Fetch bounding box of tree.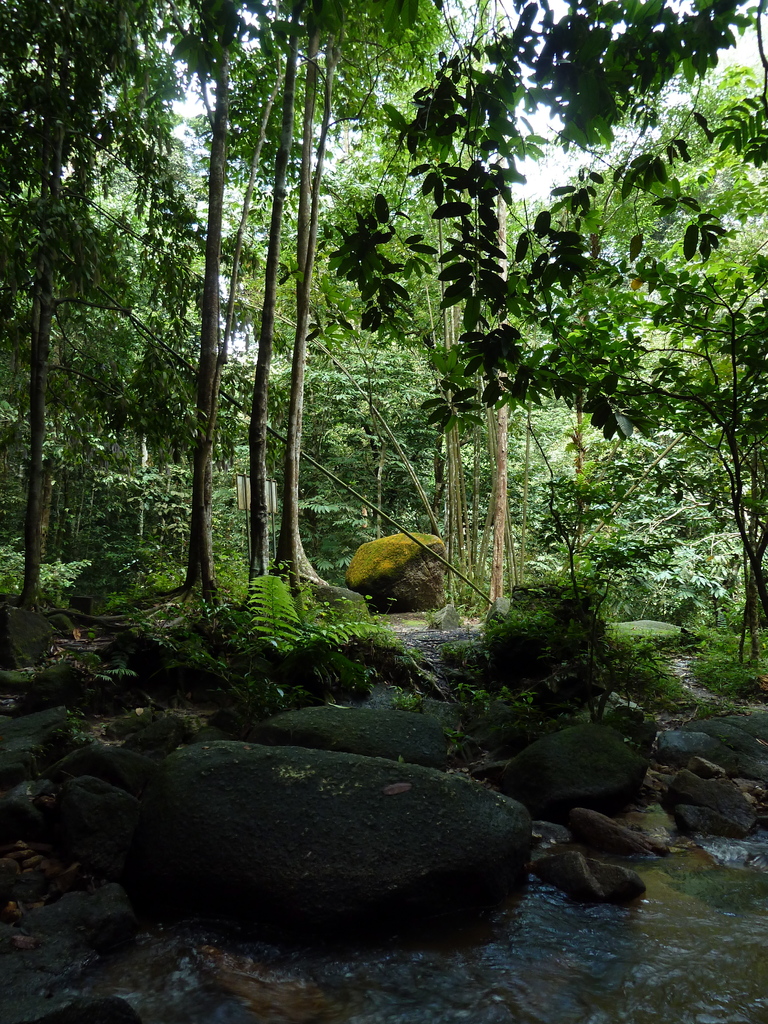
Bbox: select_region(0, 0, 315, 644).
